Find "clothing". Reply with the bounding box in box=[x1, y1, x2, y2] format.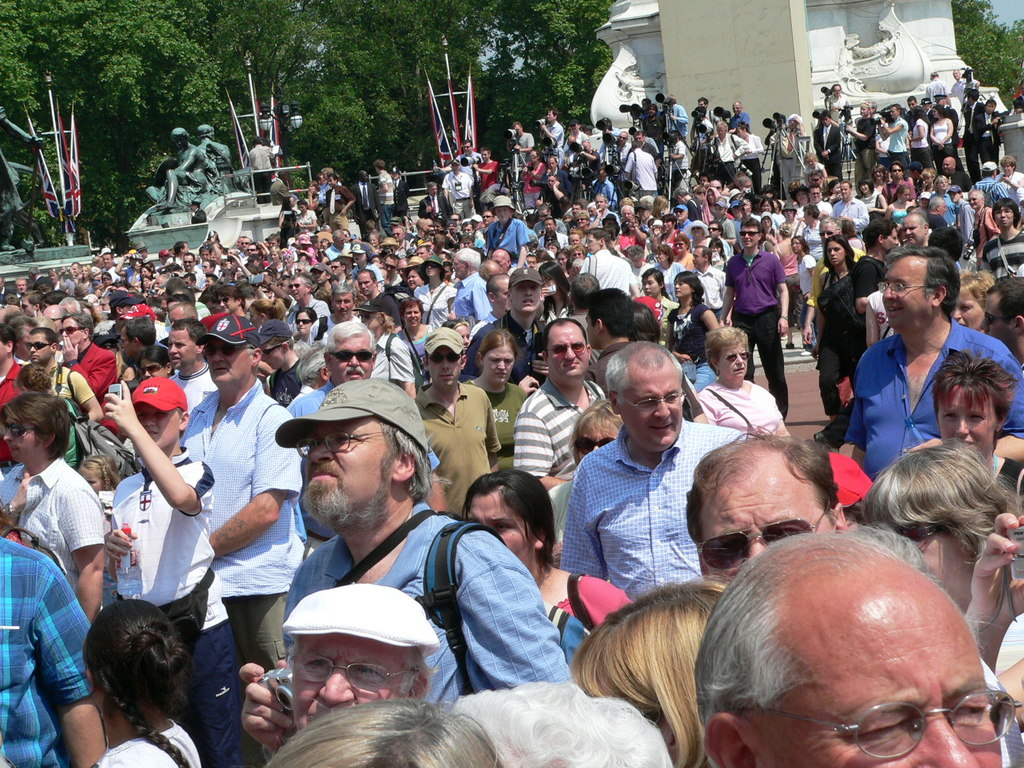
box=[571, 130, 592, 151].
